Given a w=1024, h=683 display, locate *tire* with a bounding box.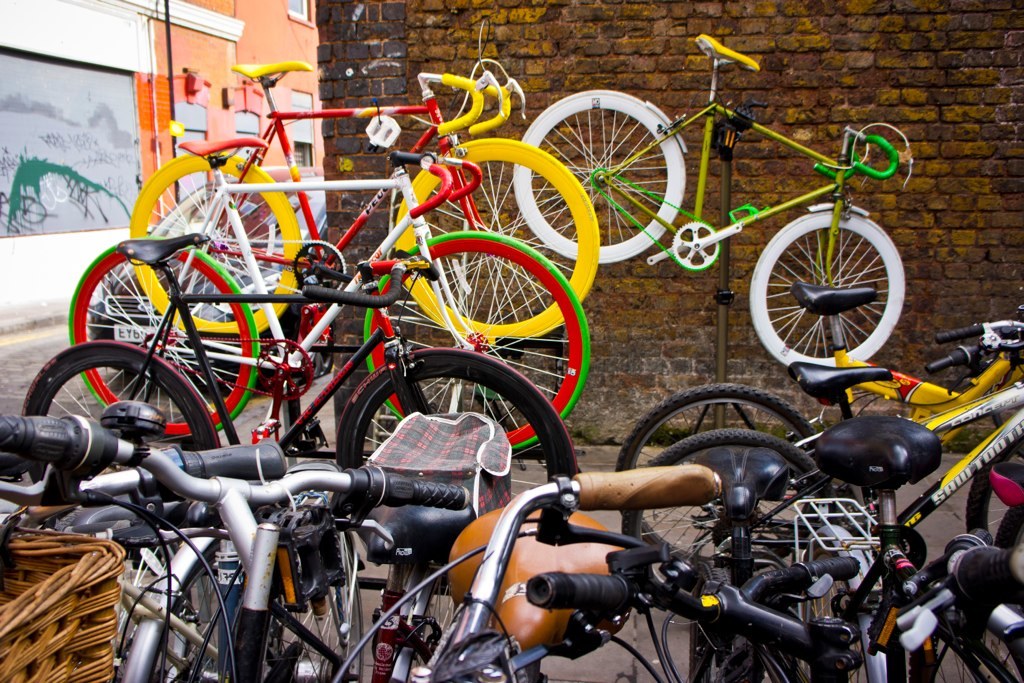
Located: <bbox>993, 493, 1023, 596</bbox>.
